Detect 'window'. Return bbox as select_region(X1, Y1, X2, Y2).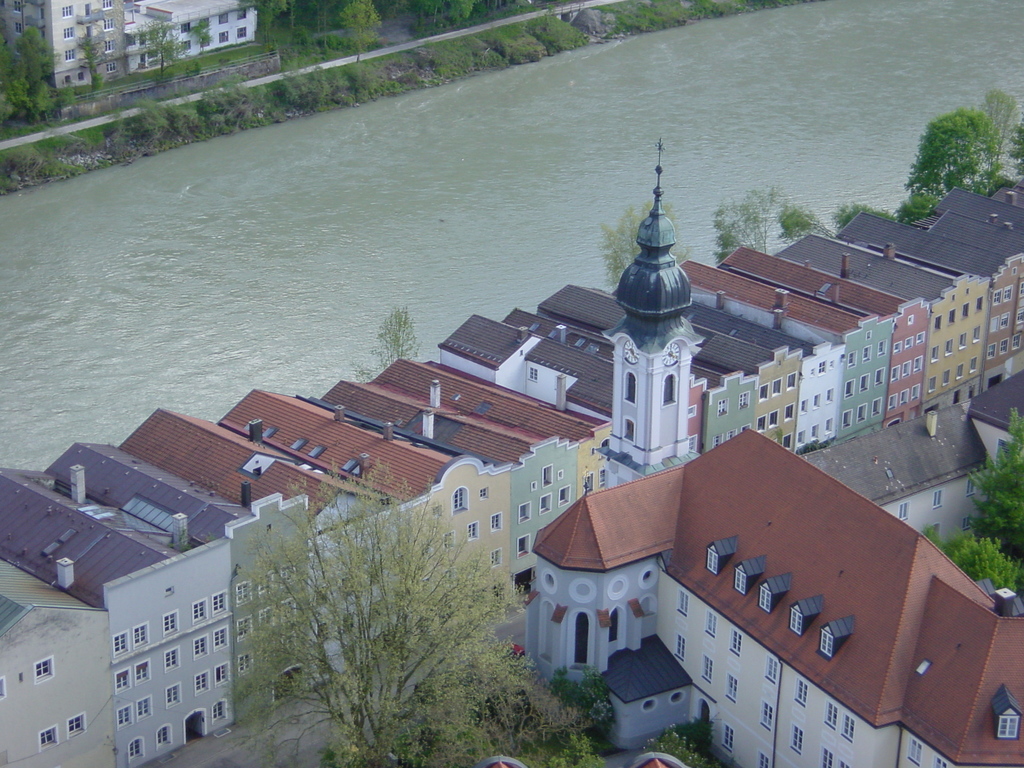
select_region(790, 724, 801, 752).
